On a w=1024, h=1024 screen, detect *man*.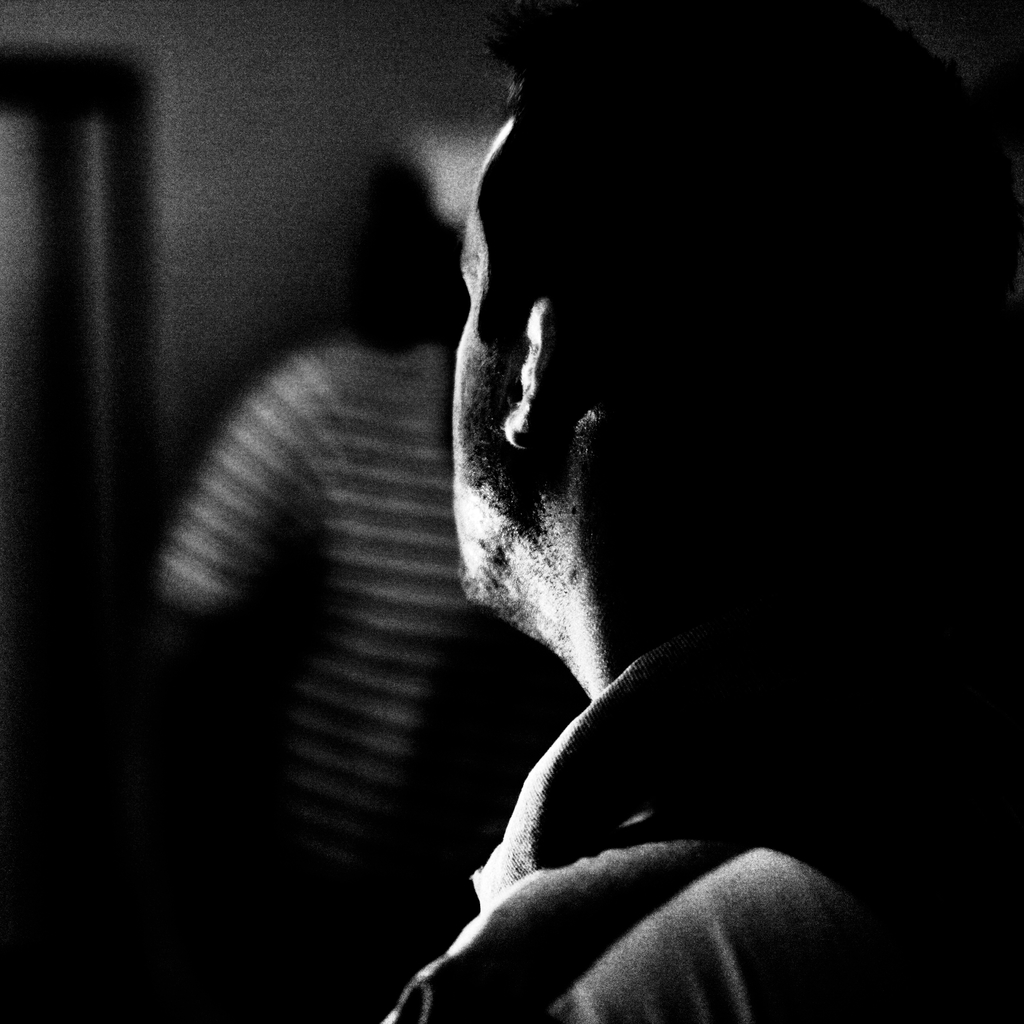
[x1=370, y1=0, x2=1023, y2=1023].
